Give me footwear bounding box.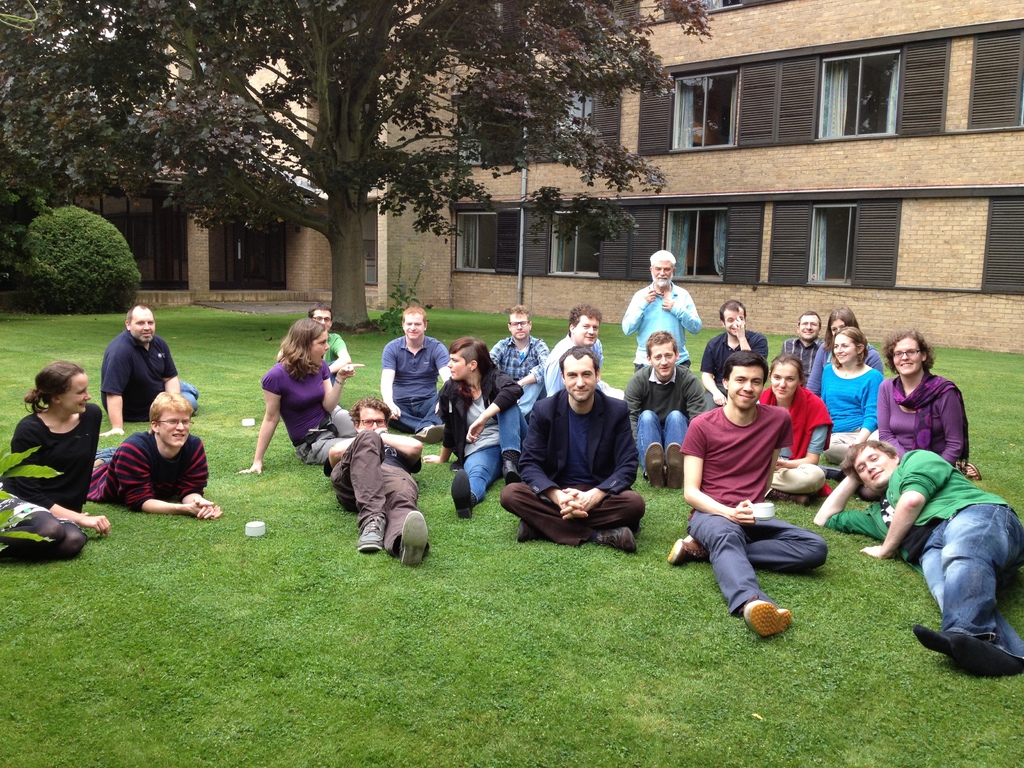
412, 424, 447, 447.
